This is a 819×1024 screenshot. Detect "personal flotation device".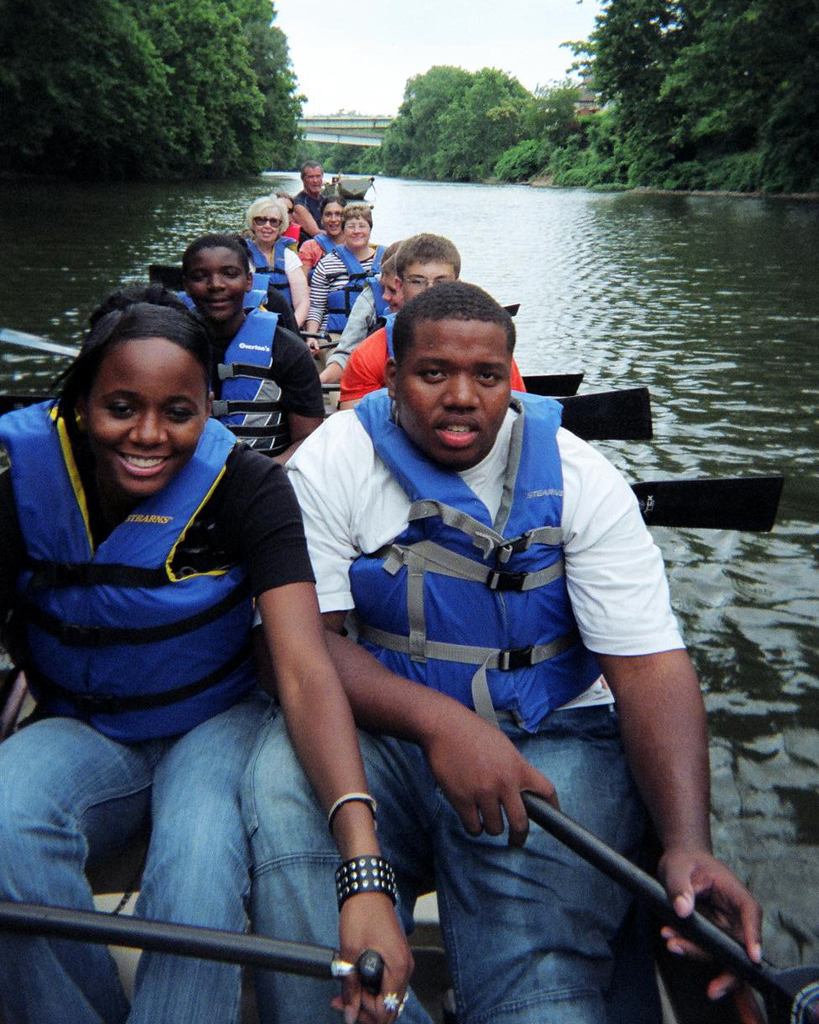
bbox=(303, 223, 338, 262).
